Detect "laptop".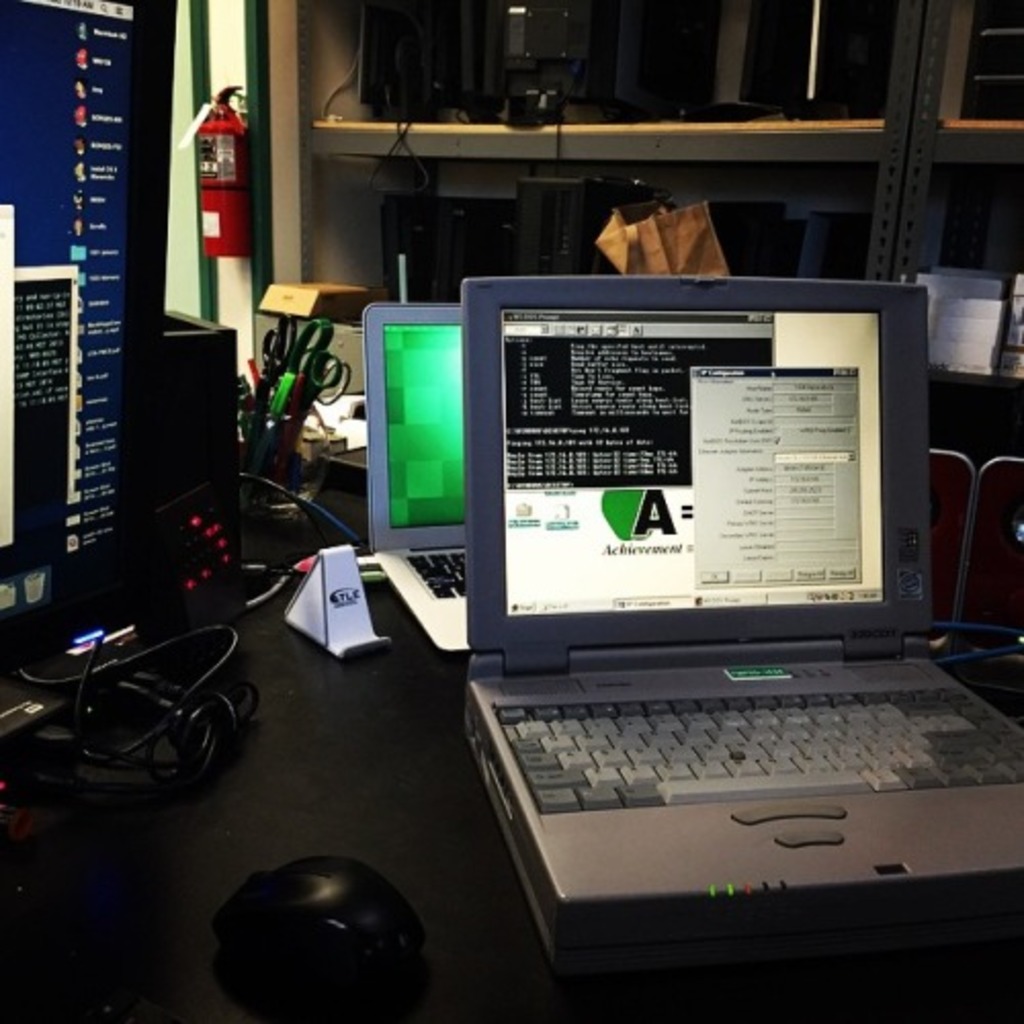
Detected at <region>408, 262, 1023, 920</region>.
